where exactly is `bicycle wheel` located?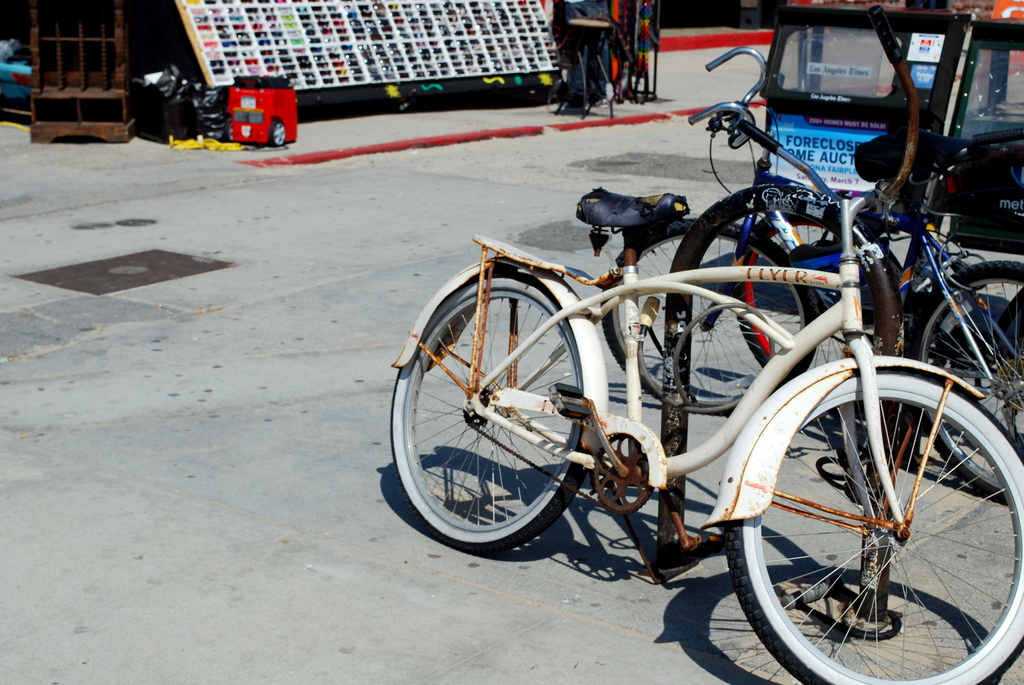
Its bounding box is (986, 287, 1023, 478).
